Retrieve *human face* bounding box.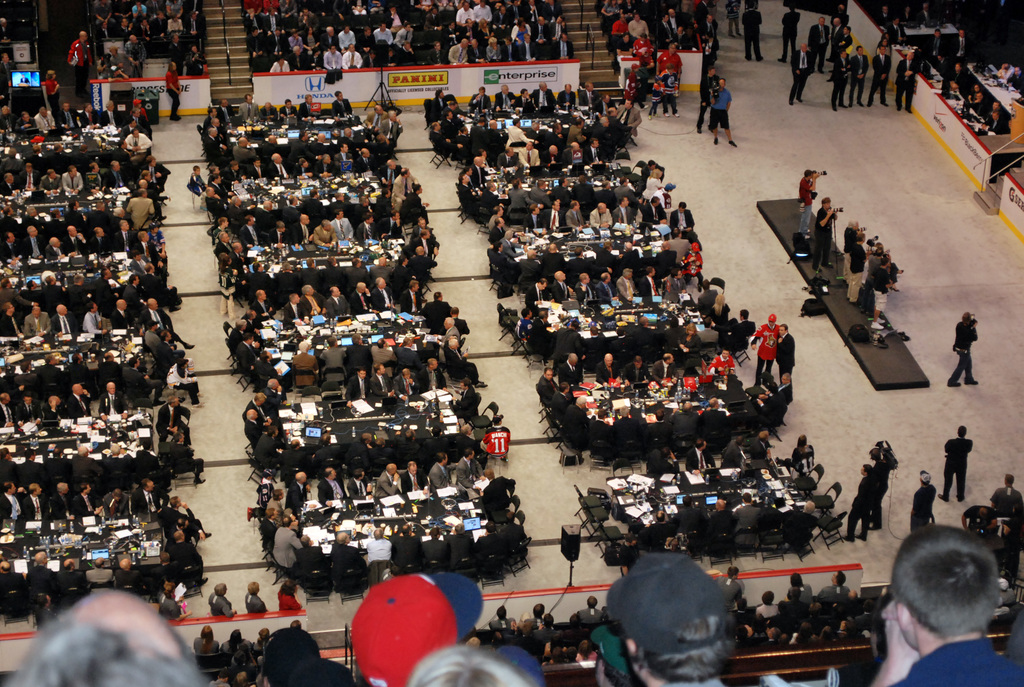
Bounding box: select_region(626, 35, 630, 42).
